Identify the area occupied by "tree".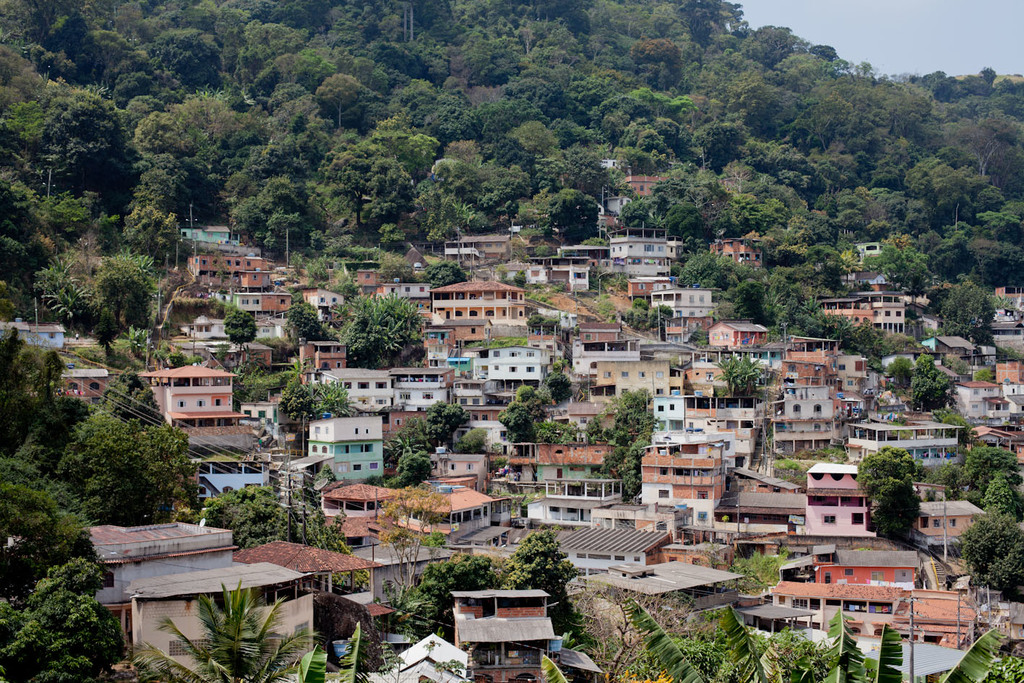
Area: bbox=(429, 264, 452, 291).
